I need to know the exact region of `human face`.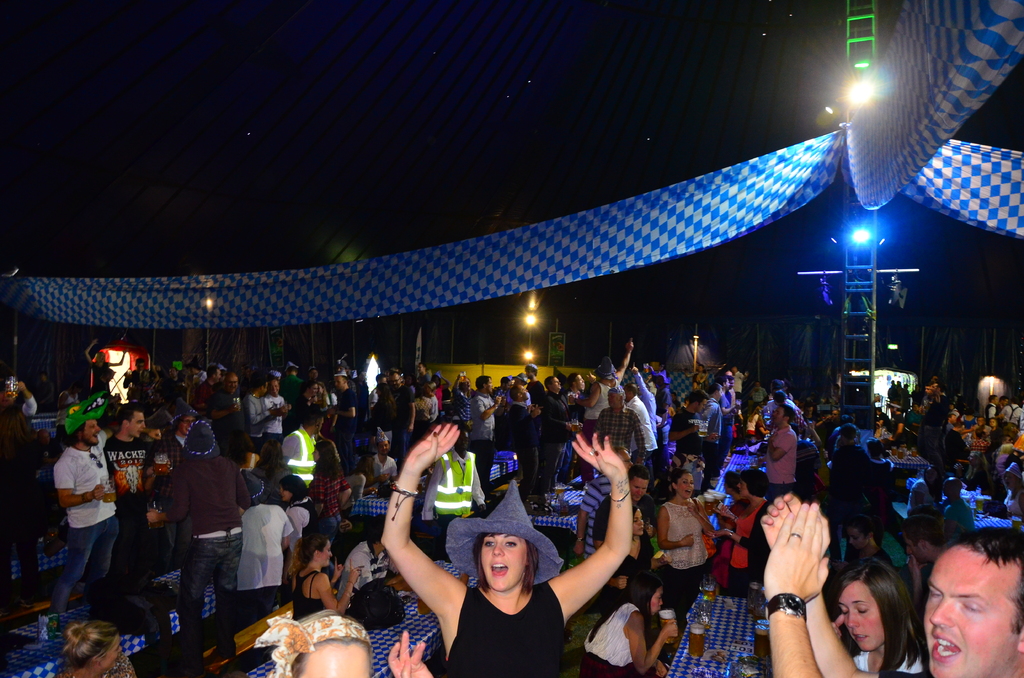
Region: [380,442,388,455].
